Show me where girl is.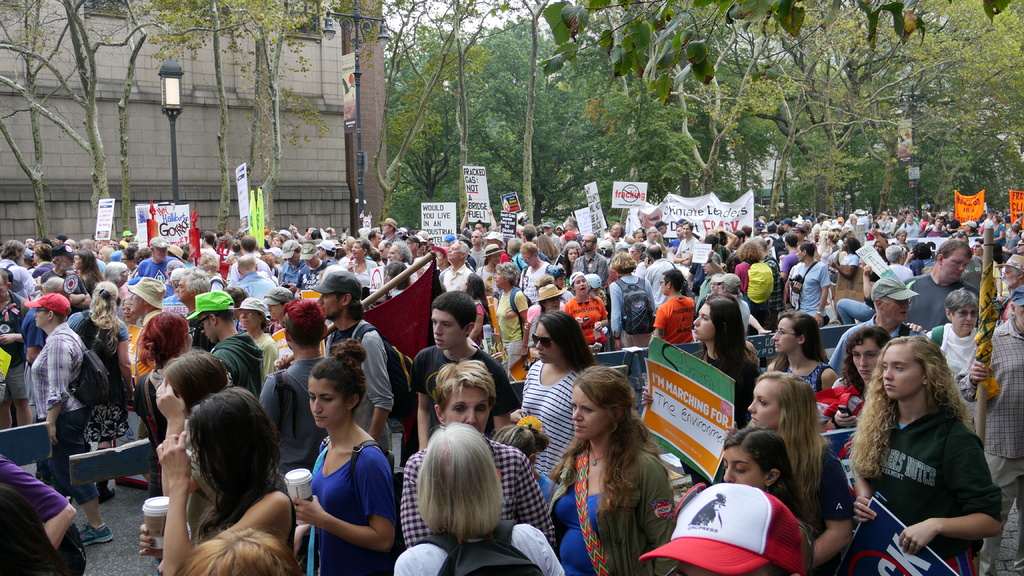
girl is at locate(717, 428, 815, 575).
